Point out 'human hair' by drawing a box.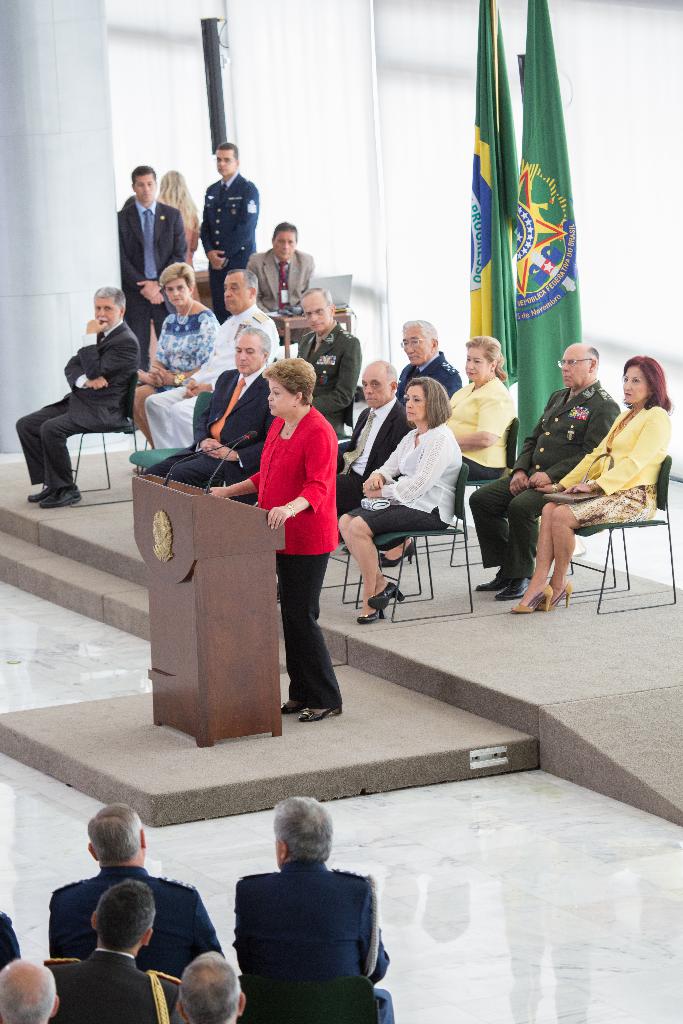
<box>274,795,332,865</box>.
